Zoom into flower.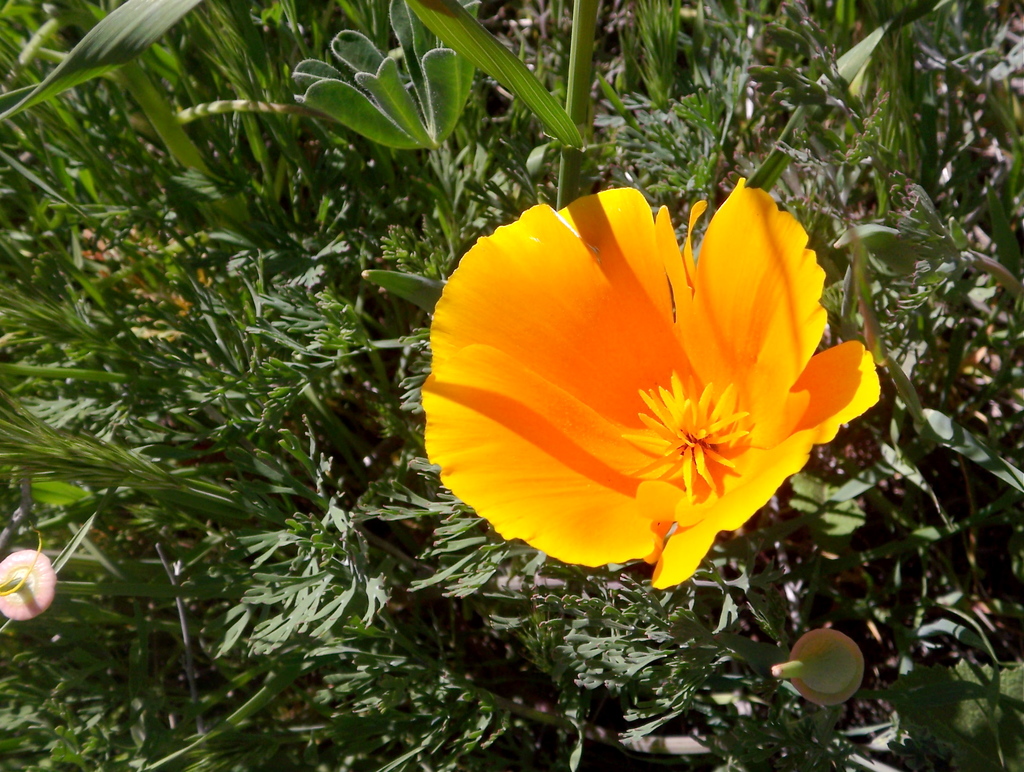
Zoom target: 0/550/59/623.
